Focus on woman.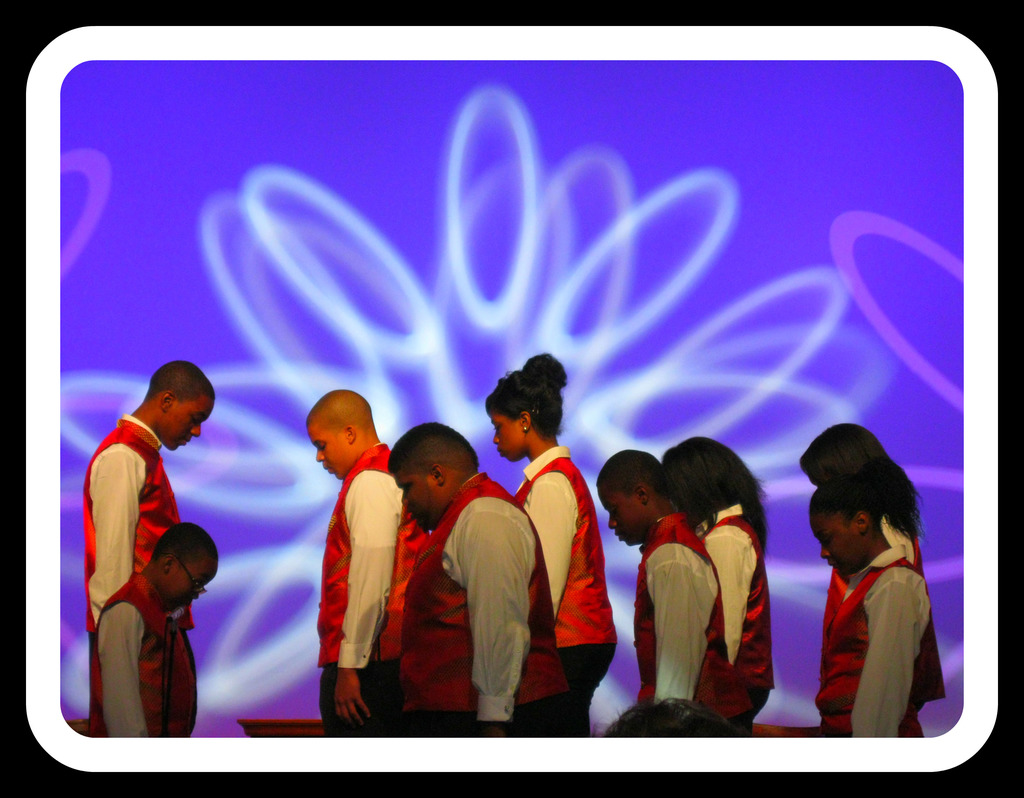
Focused at (left=794, top=422, right=946, bottom=720).
